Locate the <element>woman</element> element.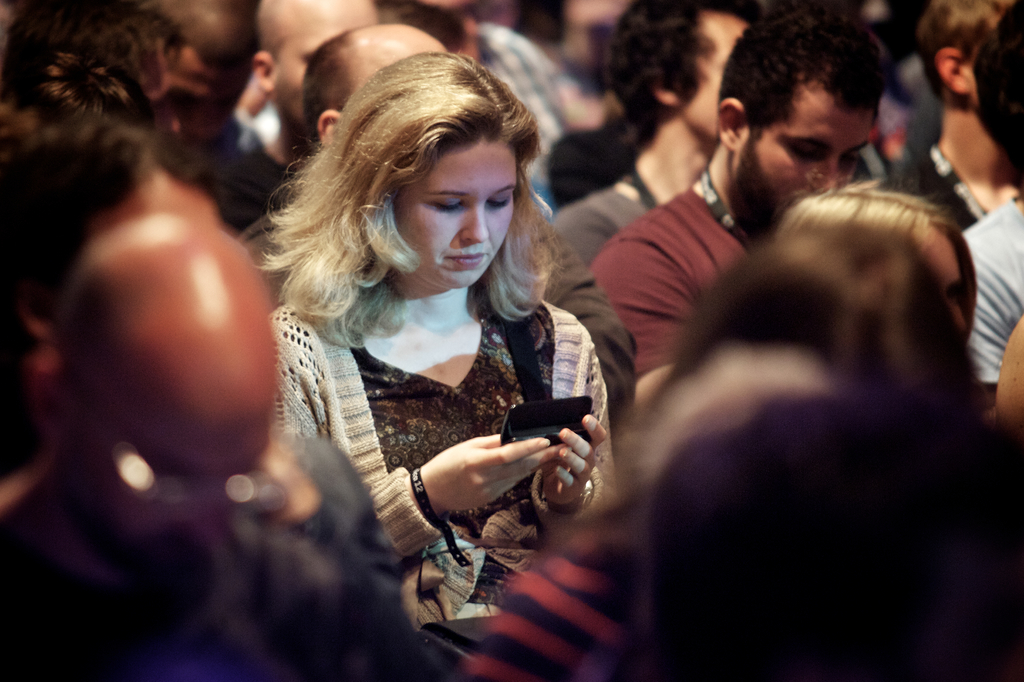
Element bbox: bbox=[780, 182, 980, 341].
